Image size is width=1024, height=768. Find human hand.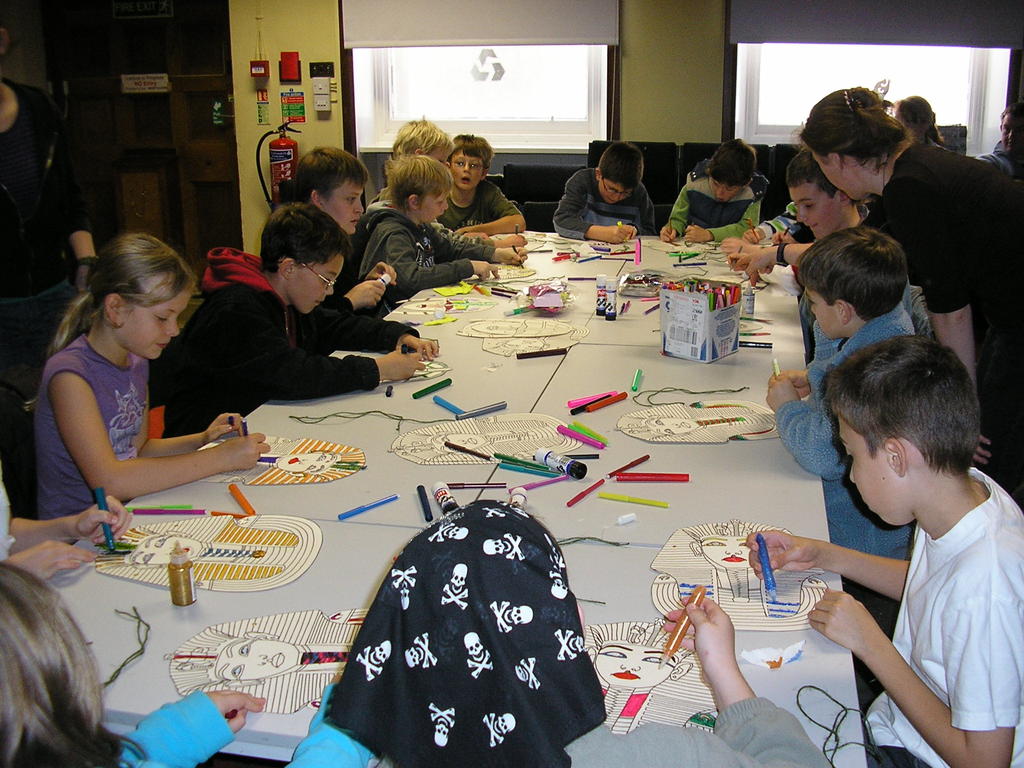
452/228/472/237.
